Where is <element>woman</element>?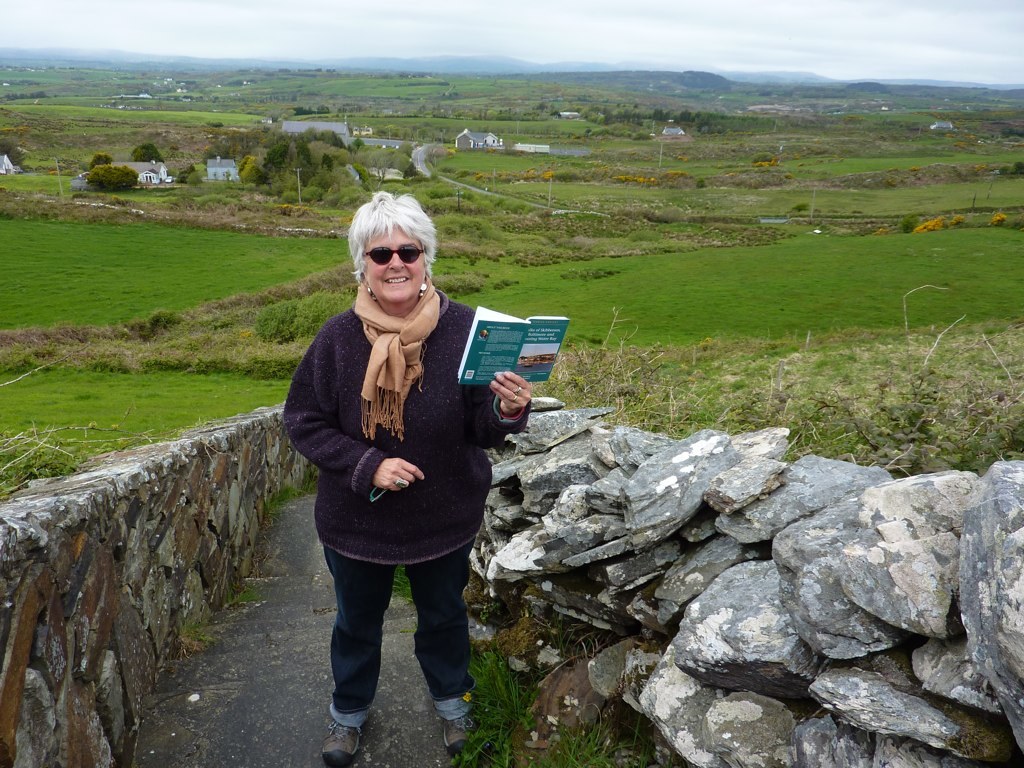
(x1=264, y1=168, x2=529, y2=731).
